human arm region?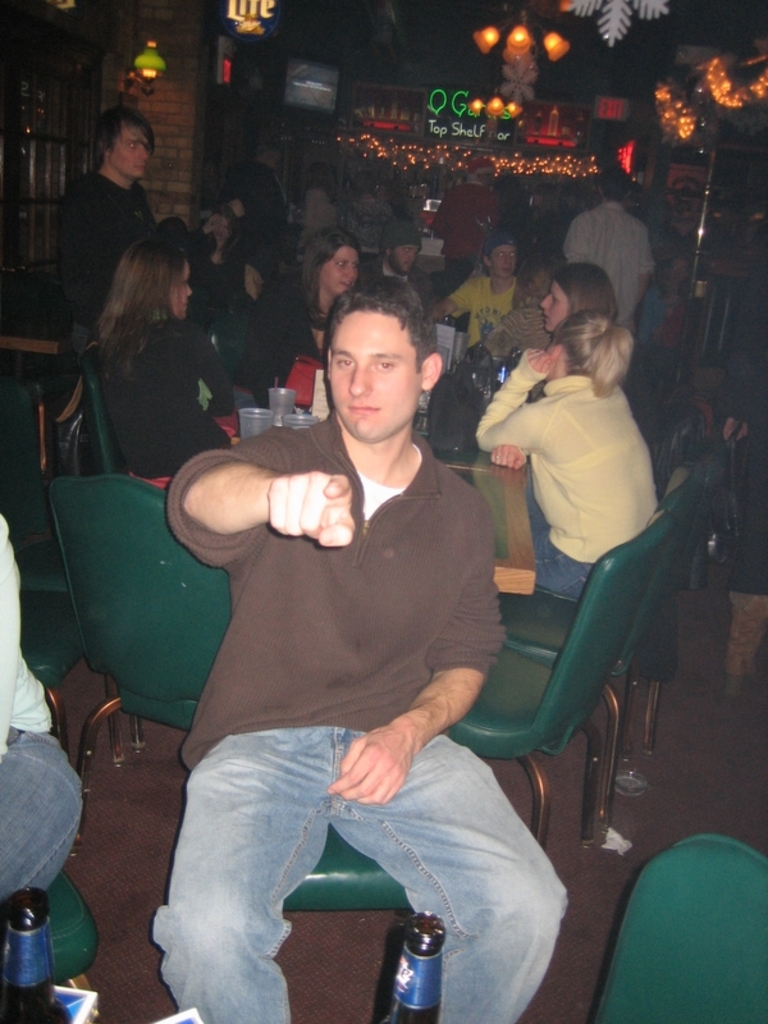
locate(481, 379, 544, 468)
